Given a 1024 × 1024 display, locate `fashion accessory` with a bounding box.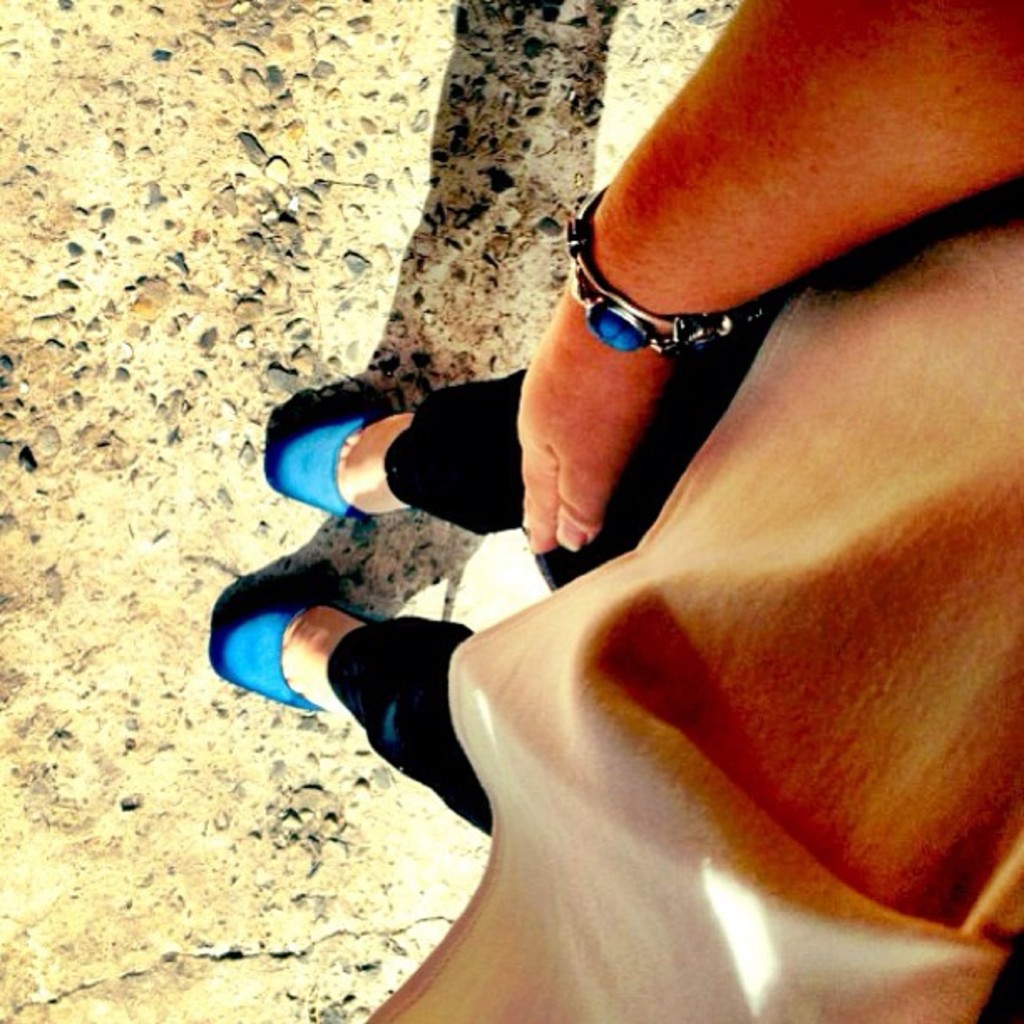
Located: 216, 604, 388, 718.
